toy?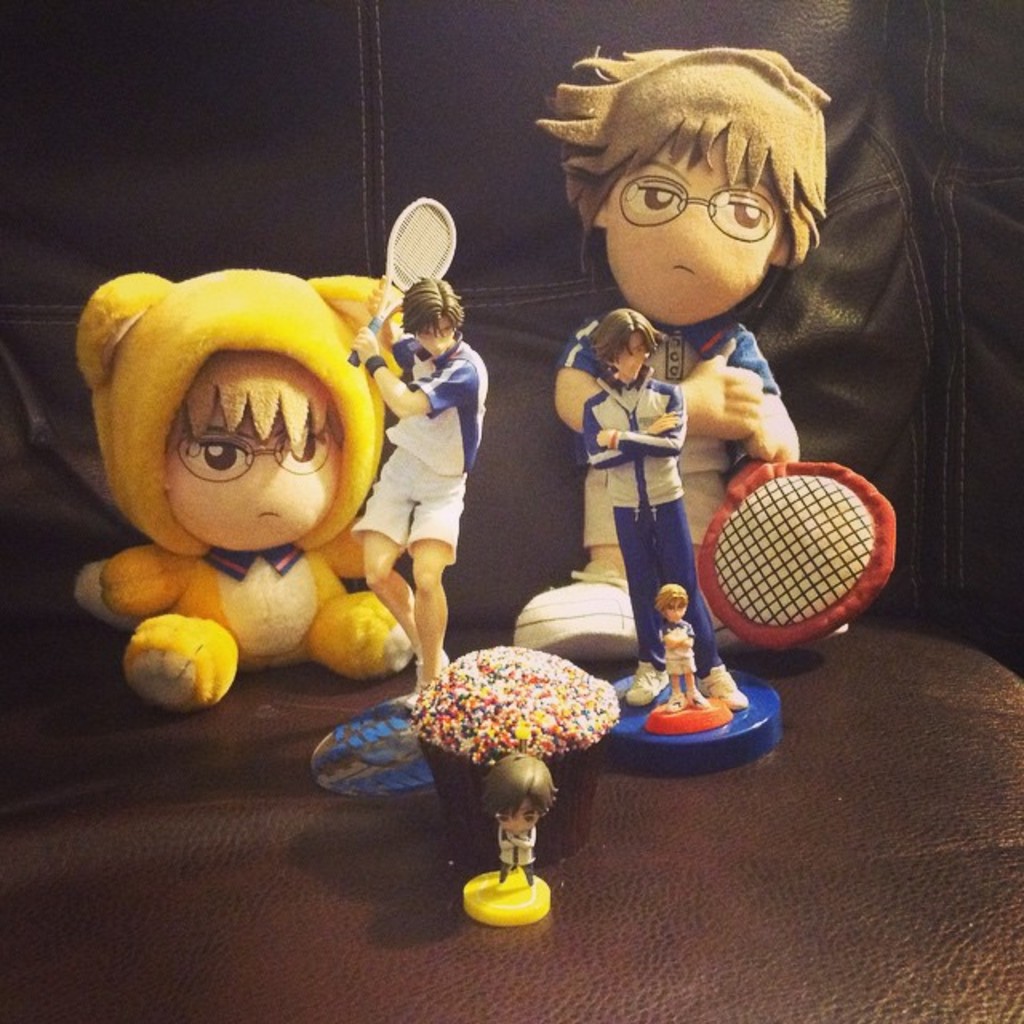
bbox=(50, 259, 456, 715)
